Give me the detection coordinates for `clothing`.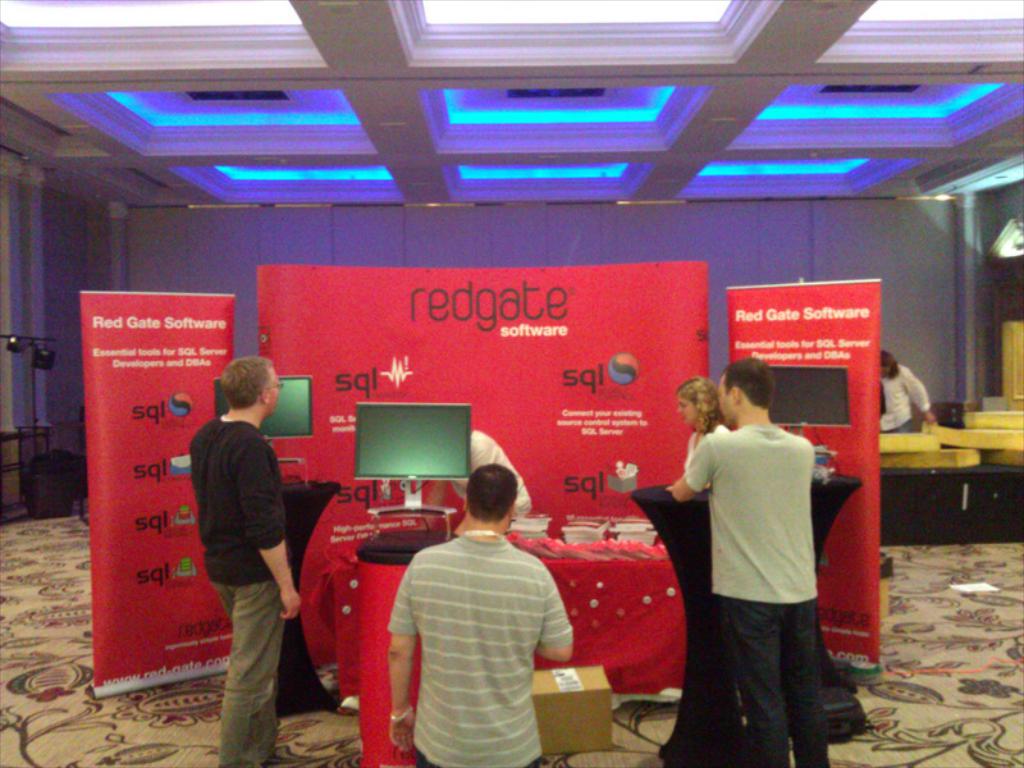
[x1=188, y1=411, x2=293, y2=767].
